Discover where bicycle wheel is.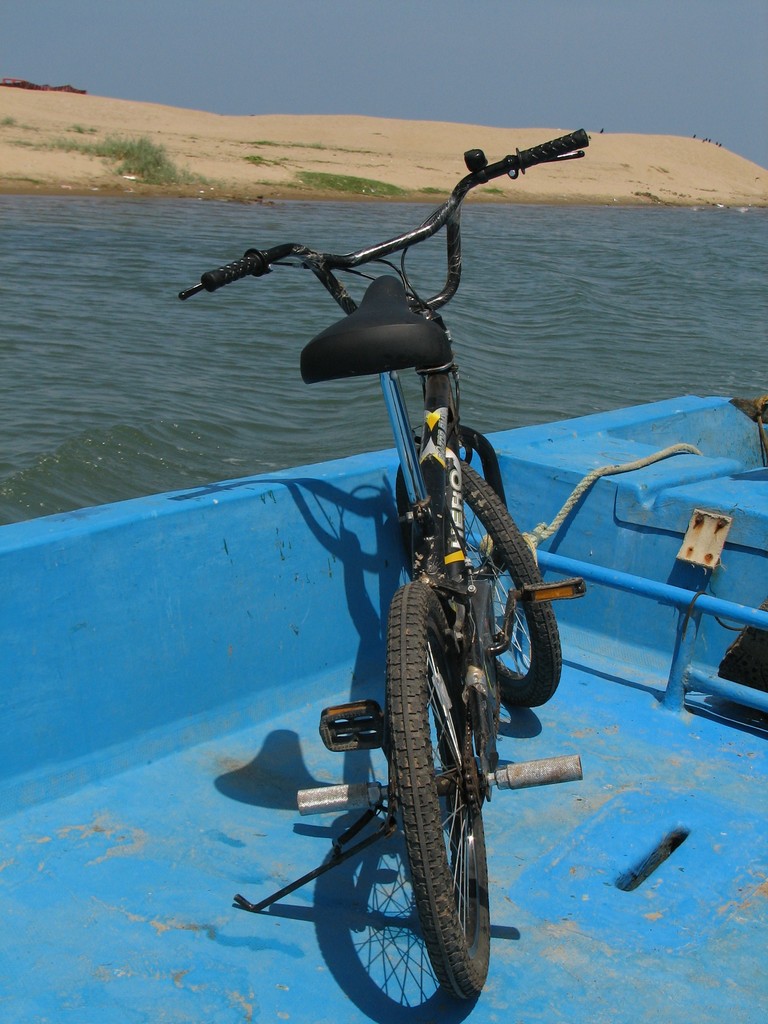
Discovered at x1=383, y1=449, x2=568, y2=711.
